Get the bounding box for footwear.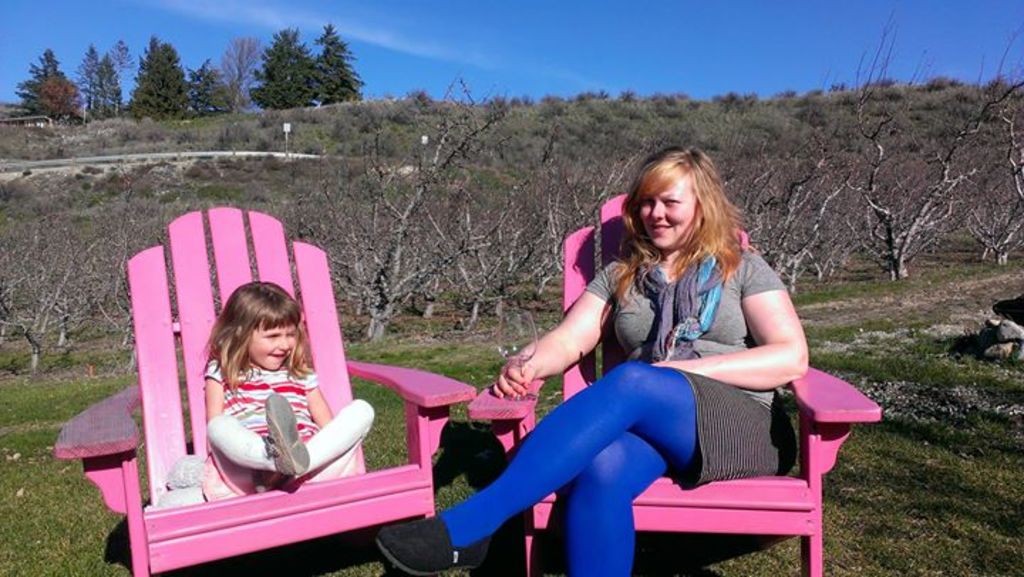
rect(370, 506, 475, 576).
